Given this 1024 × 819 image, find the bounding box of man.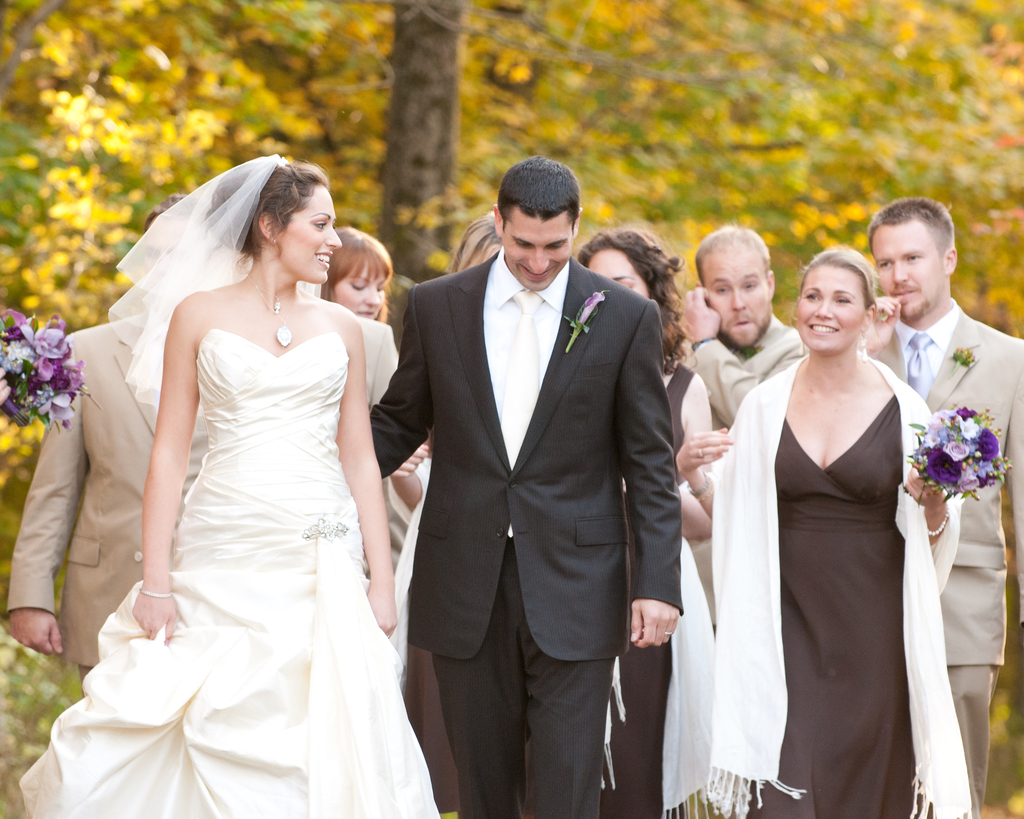
detection(380, 123, 687, 818).
